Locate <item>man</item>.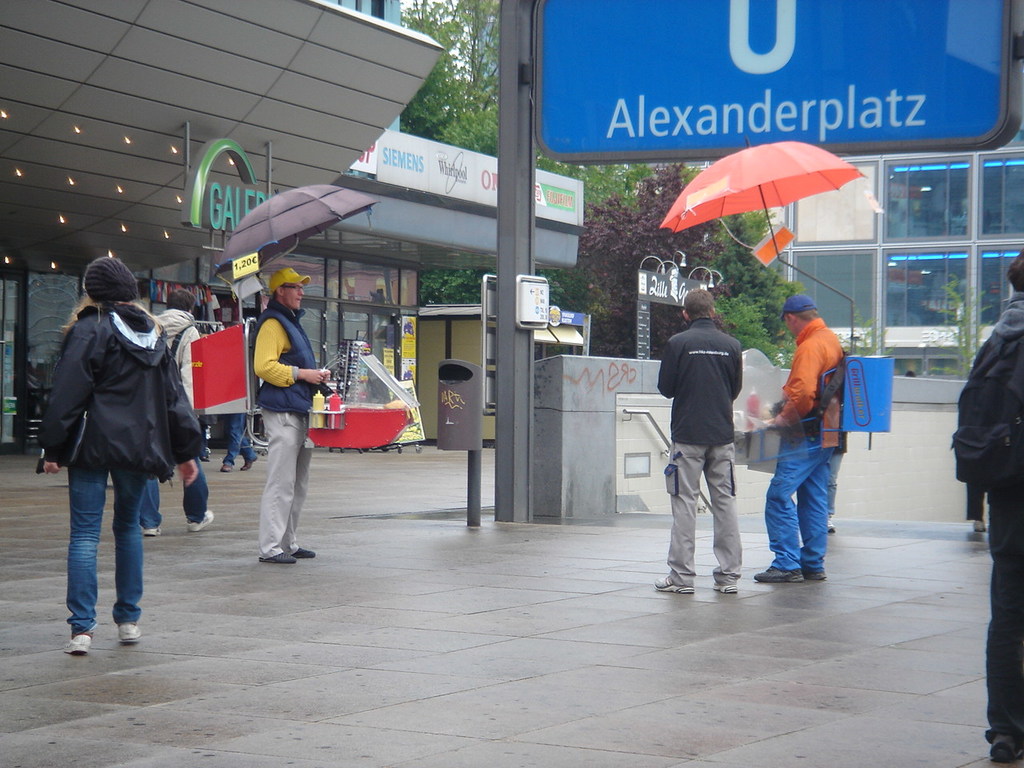
Bounding box: (137,288,215,534).
